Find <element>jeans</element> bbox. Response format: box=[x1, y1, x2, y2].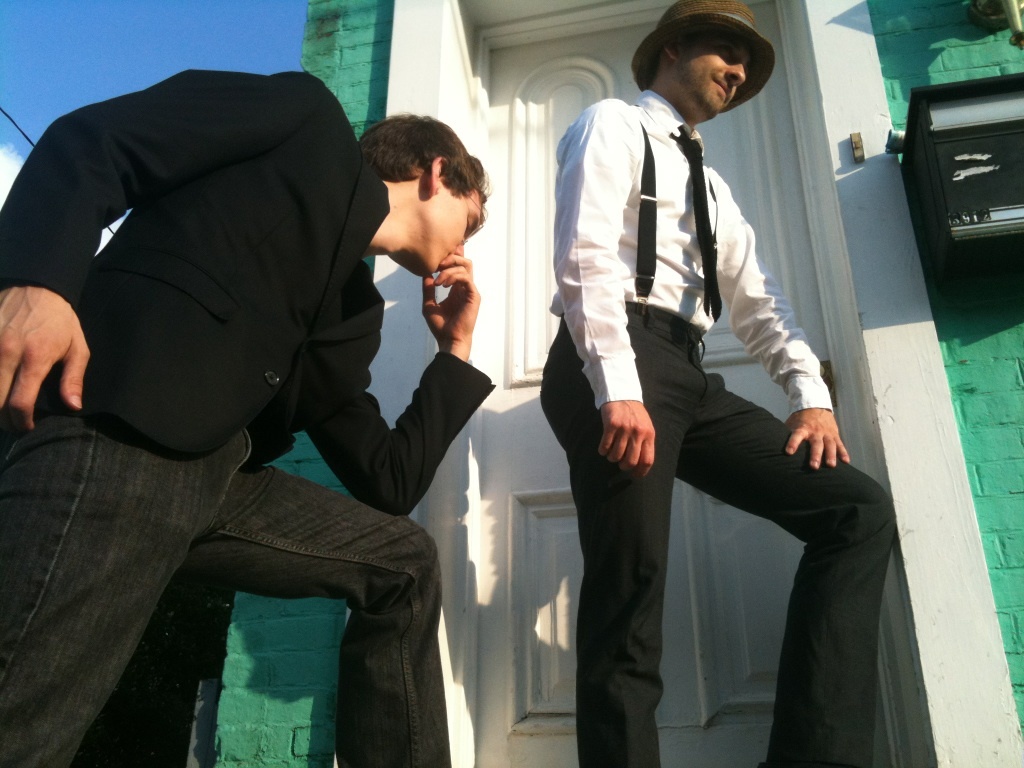
box=[0, 420, 452, 767].
